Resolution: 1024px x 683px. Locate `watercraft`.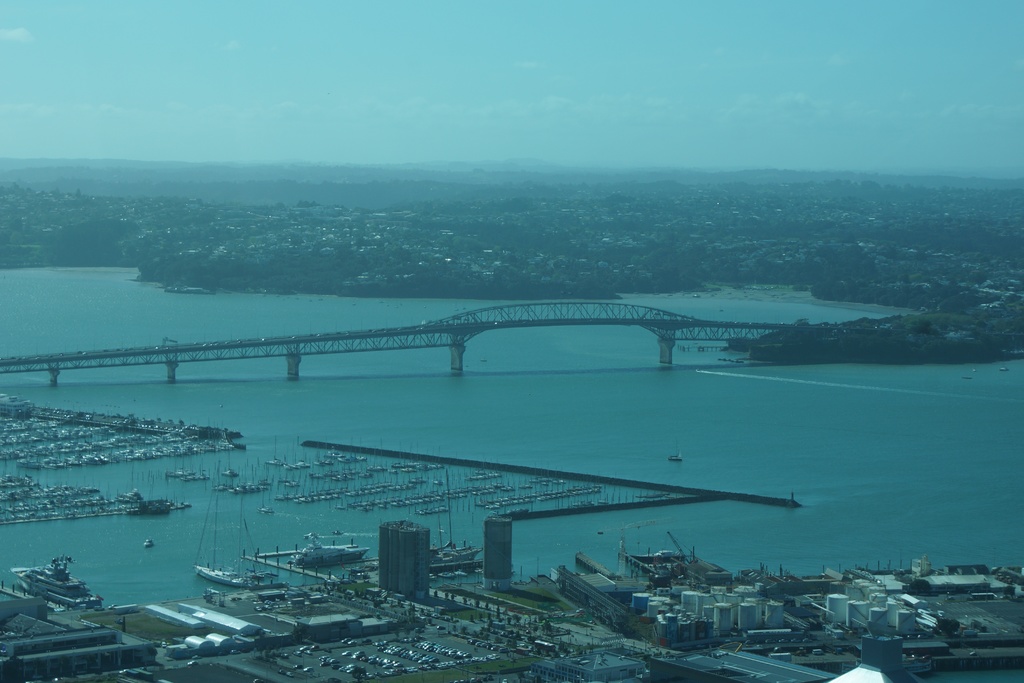
crop(182, 470, 211, 484).
